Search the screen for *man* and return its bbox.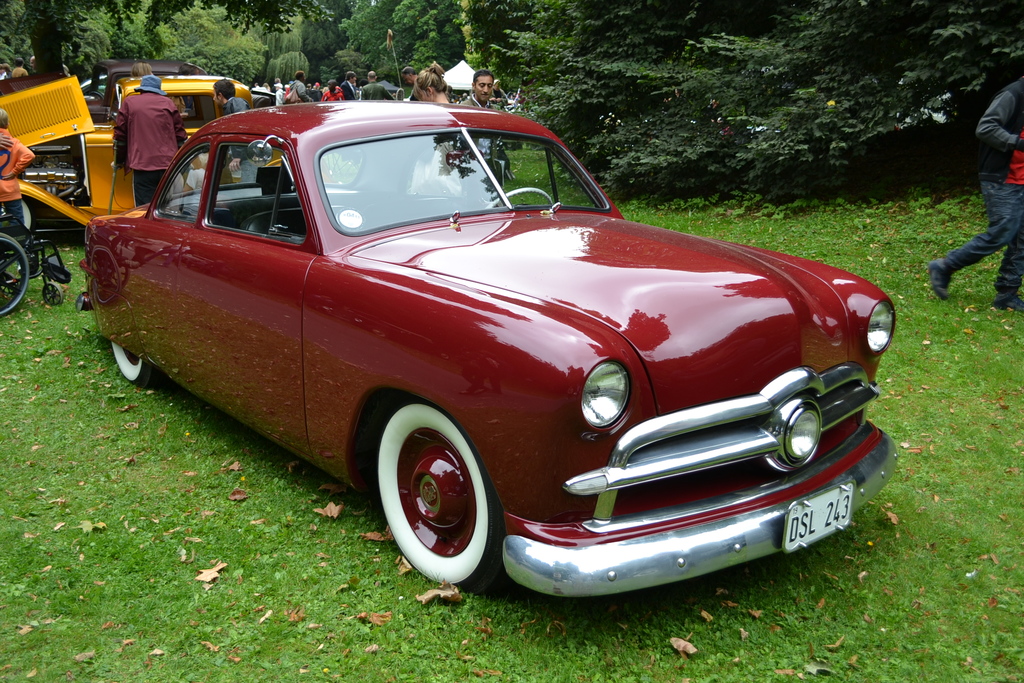
Found: left=357, top=68, right=394, bottom=99.
